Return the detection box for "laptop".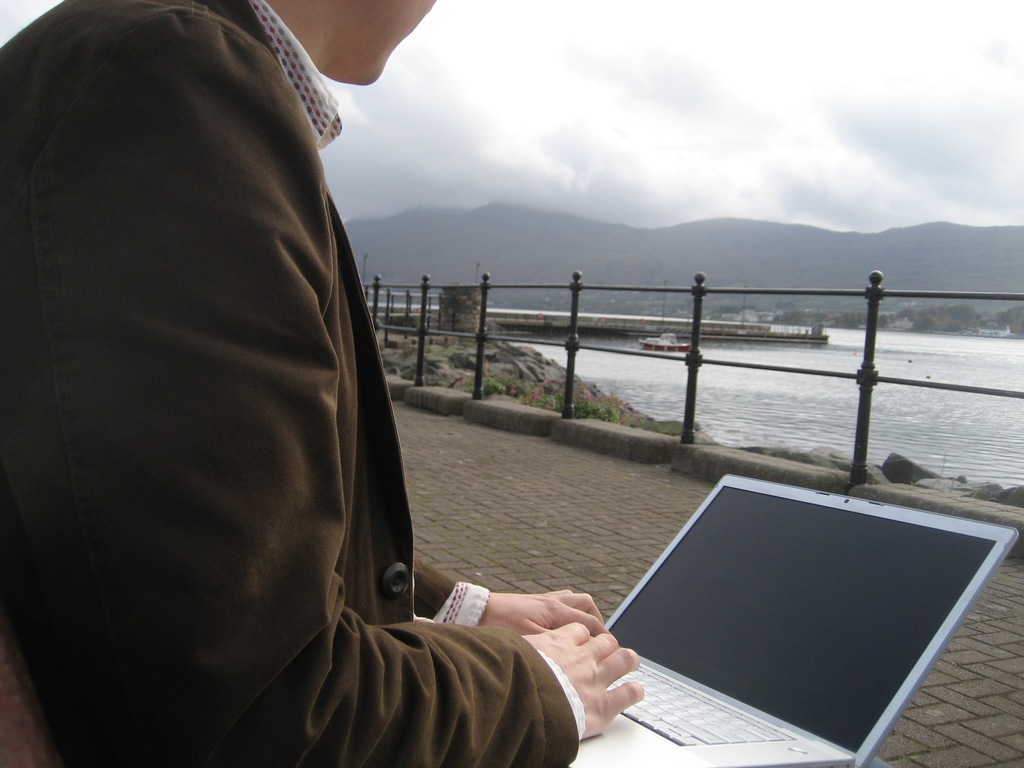
<bbox>511, 476, 992, 764</bbox>.
